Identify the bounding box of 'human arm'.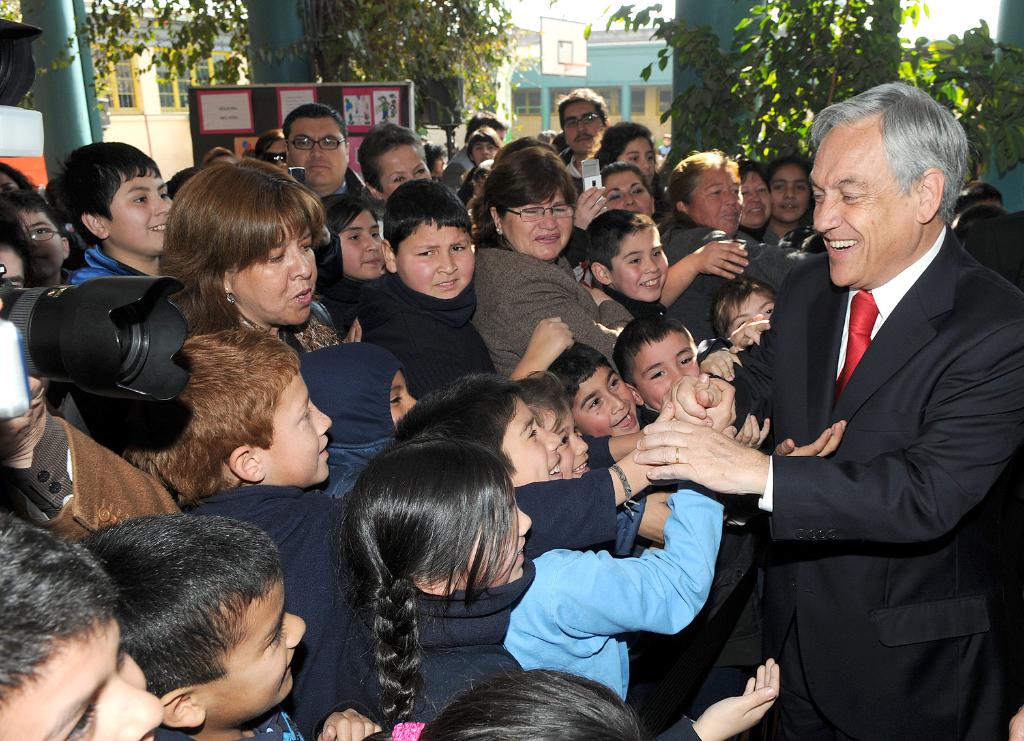
[693,416,850,619].
